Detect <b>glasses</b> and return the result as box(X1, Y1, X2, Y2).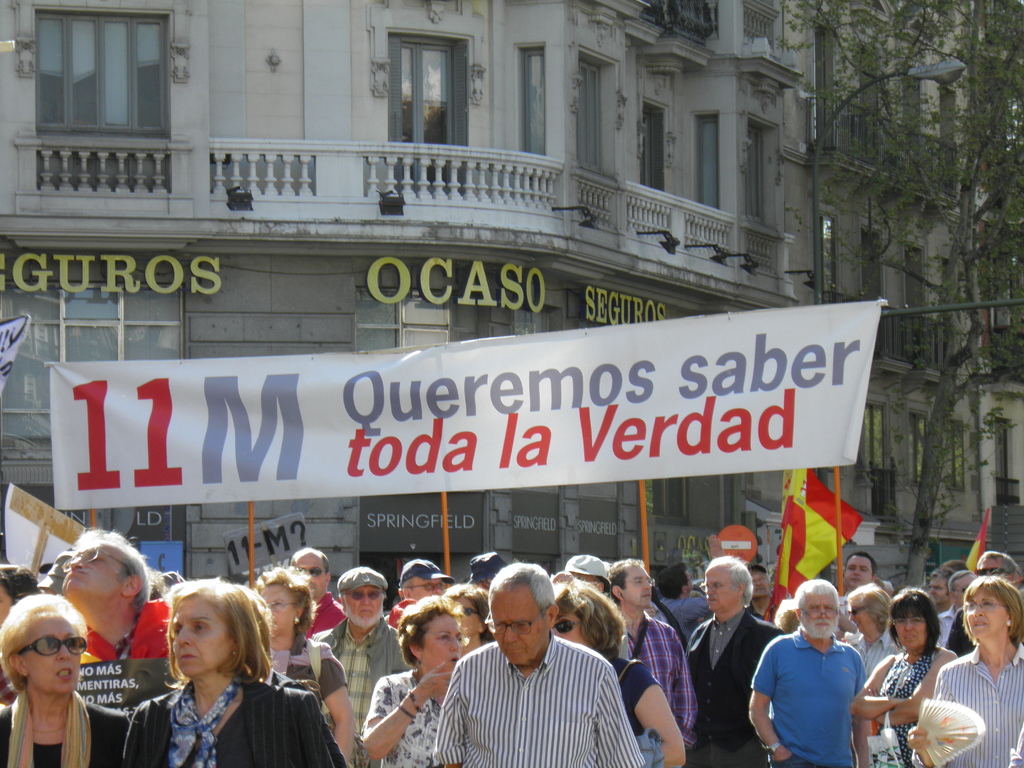
box(979, 566, 1011, 579).
